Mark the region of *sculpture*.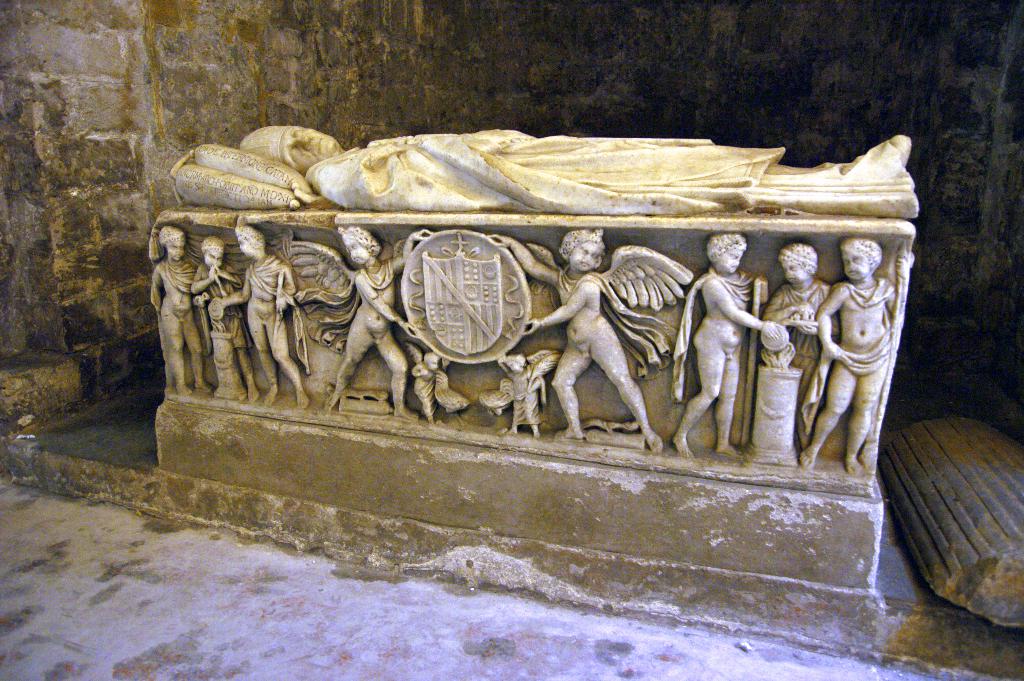
Region: [x1=506, y1=355, x2=558, y2=433].
